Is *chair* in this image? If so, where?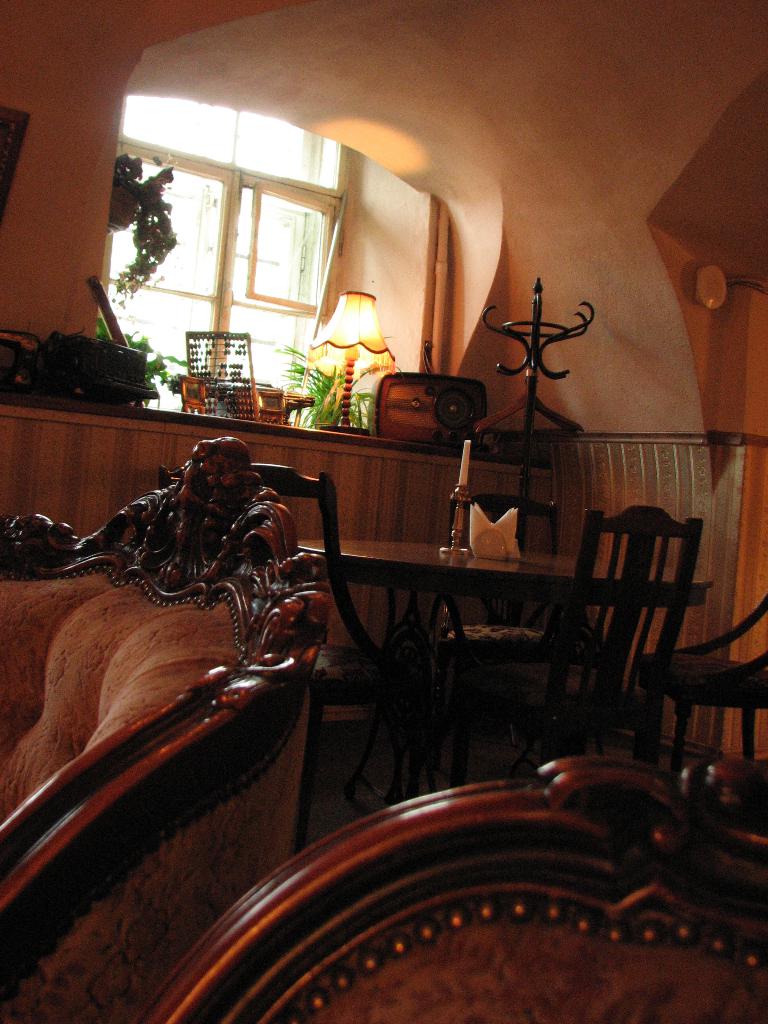
Yes, at region(157, 465, 431, 856).
